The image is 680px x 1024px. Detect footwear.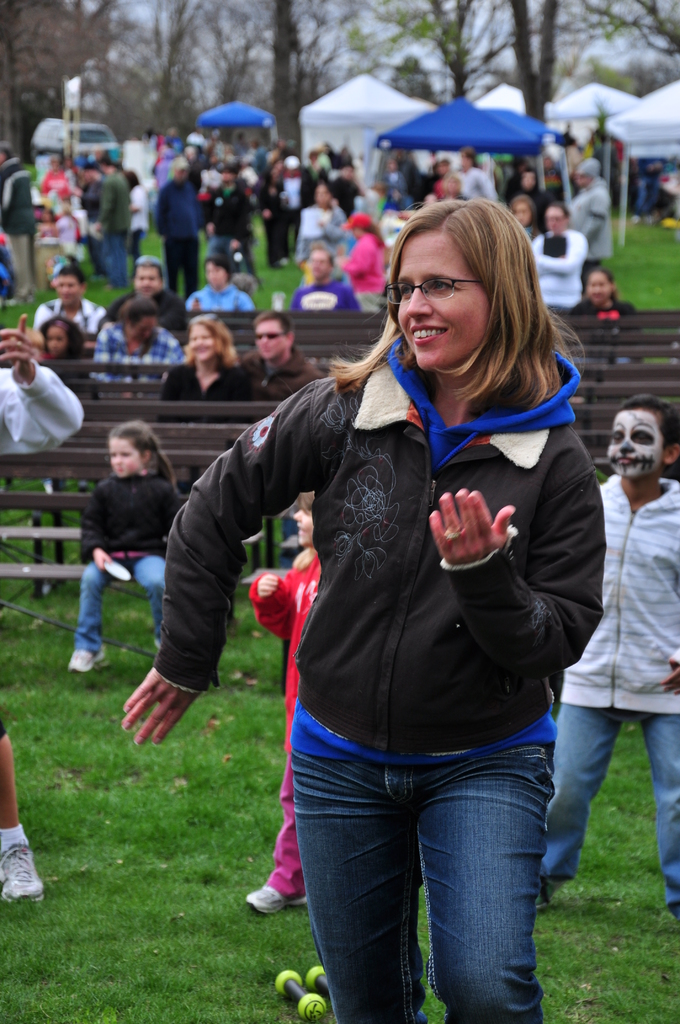
Detection: (left=243, top=880, right=306, bottom=913).
